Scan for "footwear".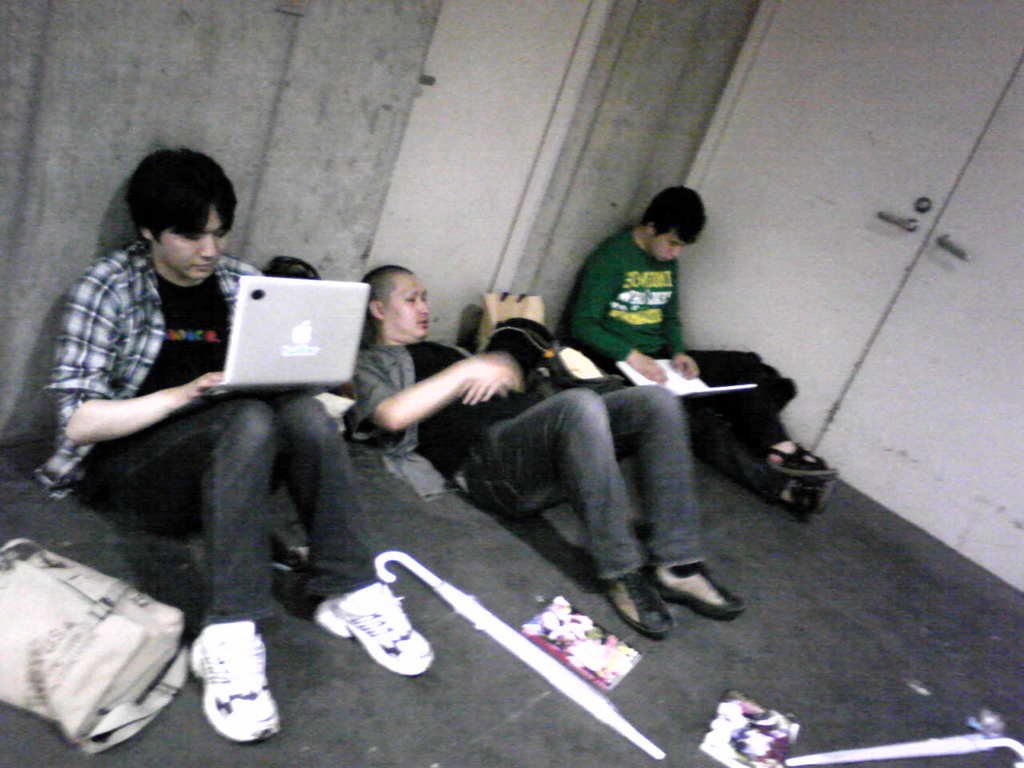
Scan result: {"x1": 650, "y1": 566, "x2": 748, "y2": 618}.
